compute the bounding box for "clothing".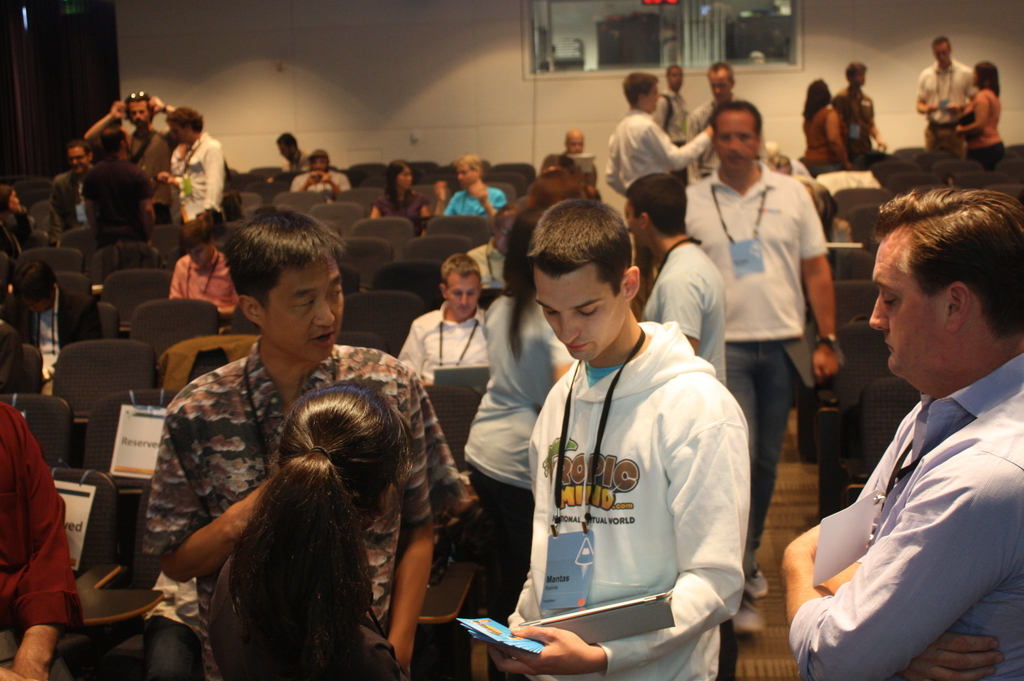
<region>917, 62, 971, 157</region>.
